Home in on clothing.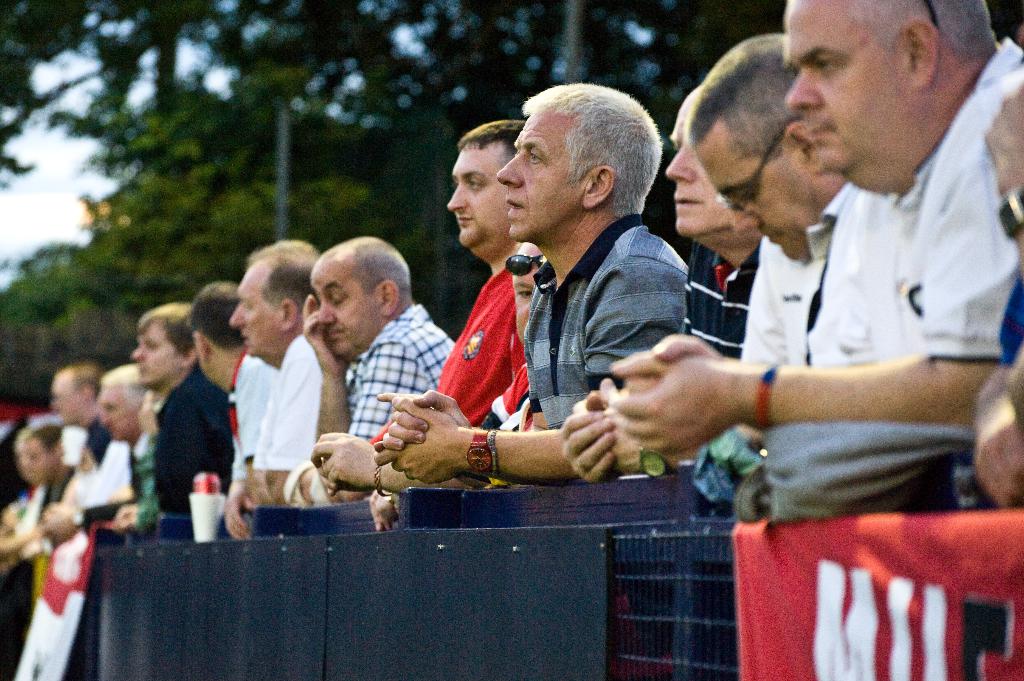
Homed in at (518,214,687,428).
